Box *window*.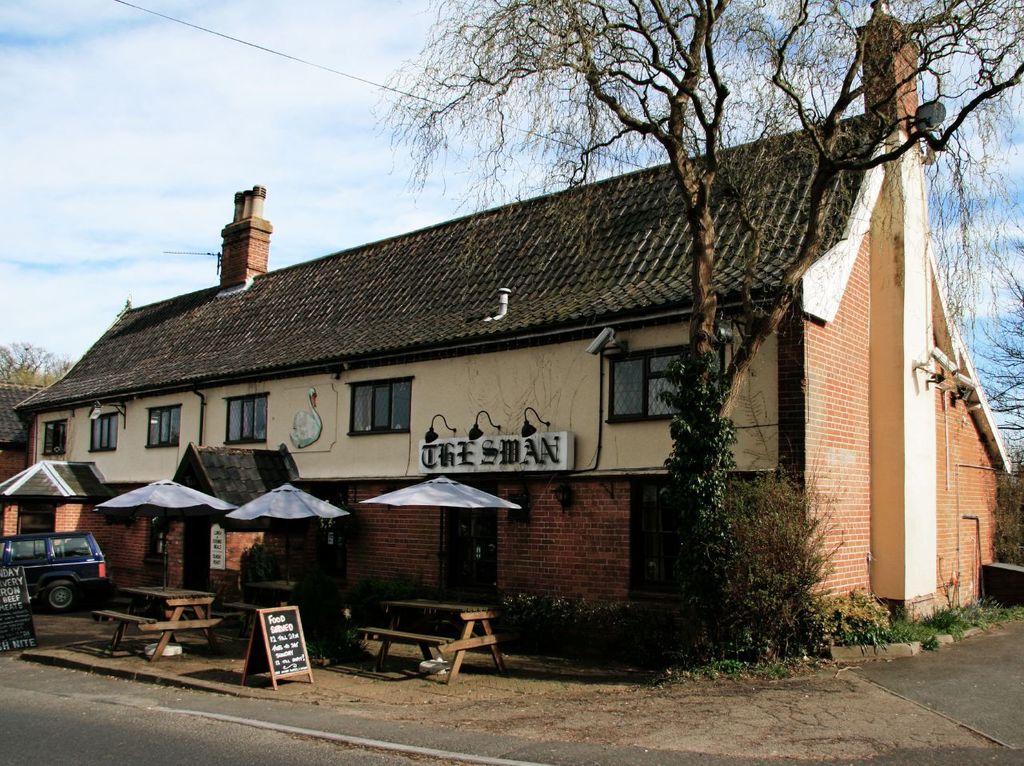
box(223, 394, 270, 443).
